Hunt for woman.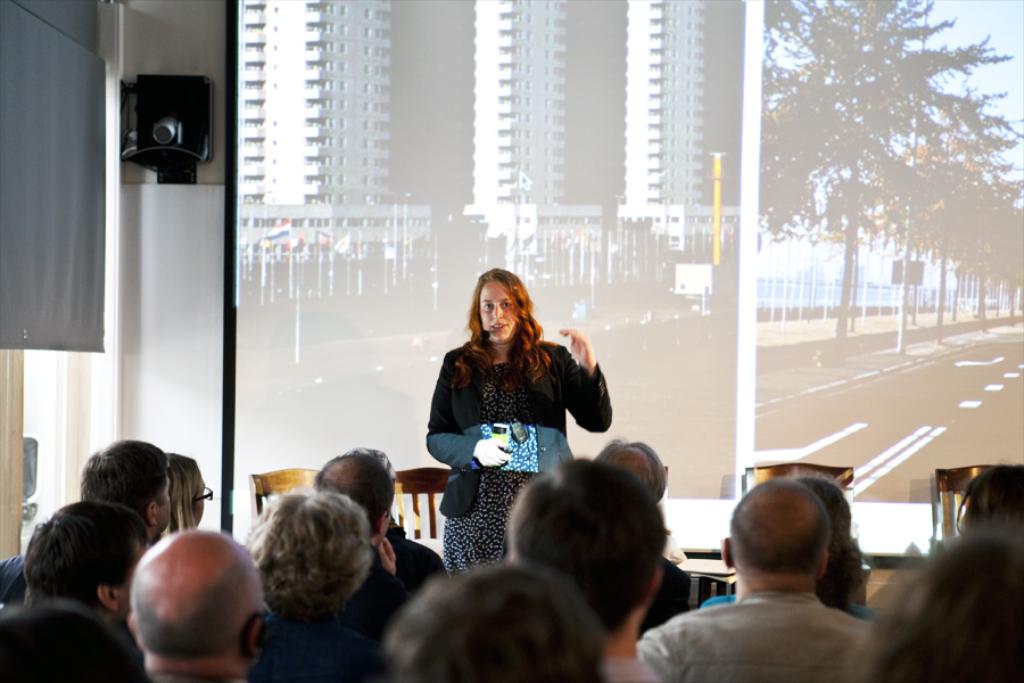
Hunted down at l=416, t=277, r=609, b=575.
